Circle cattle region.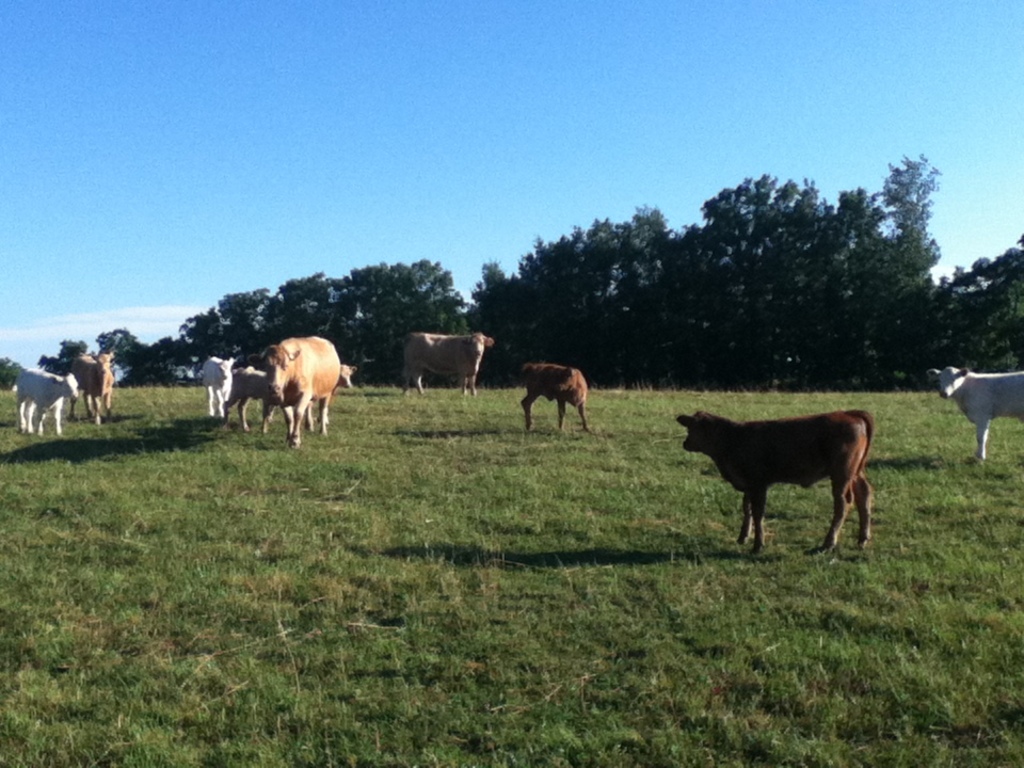
Region: (13,367,79,432).
